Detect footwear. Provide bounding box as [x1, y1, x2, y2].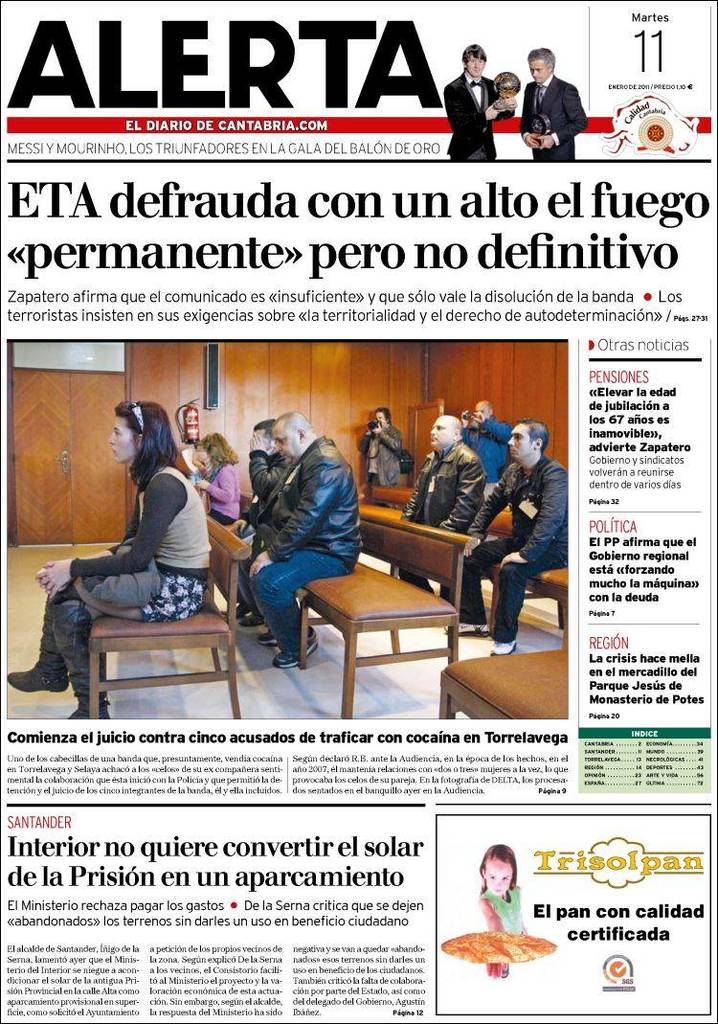
[258, 626, 276, 646].
